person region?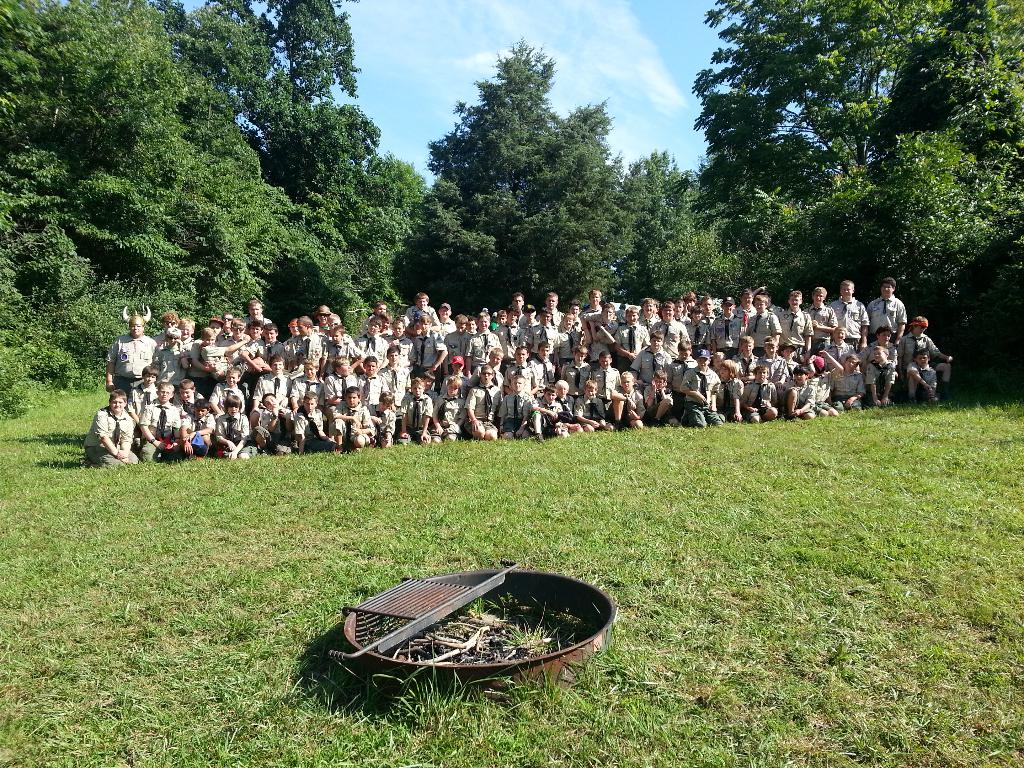
(left=90, top=289, right=950, bottom=446)
